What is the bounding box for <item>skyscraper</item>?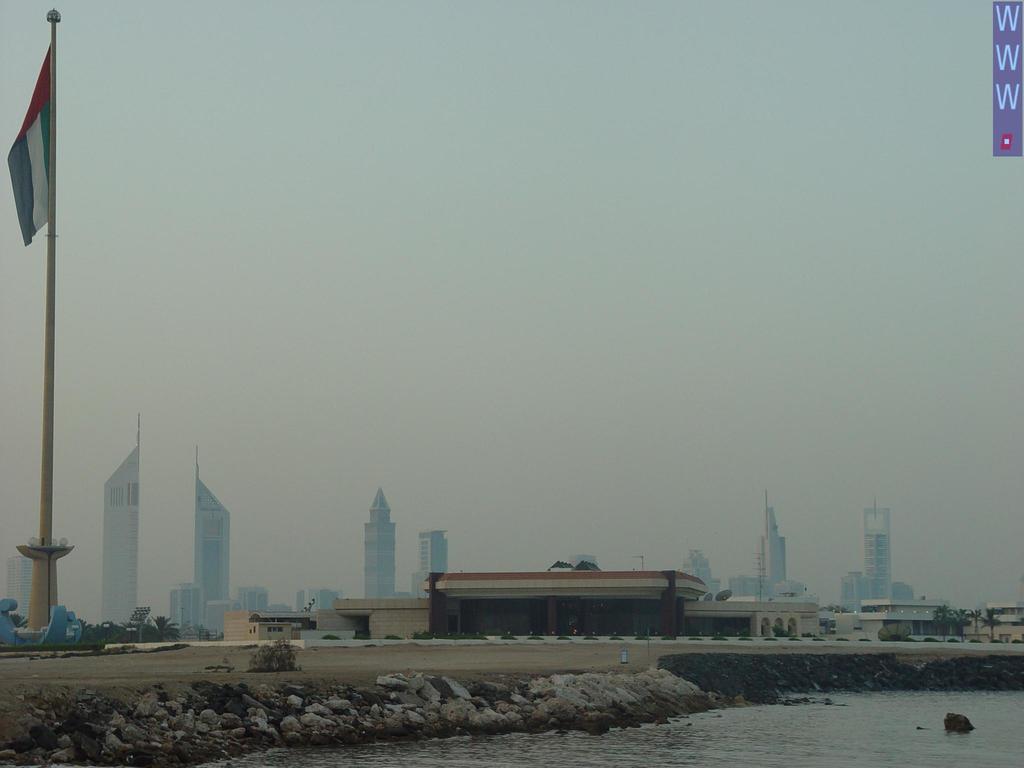
94:406:141:633.
